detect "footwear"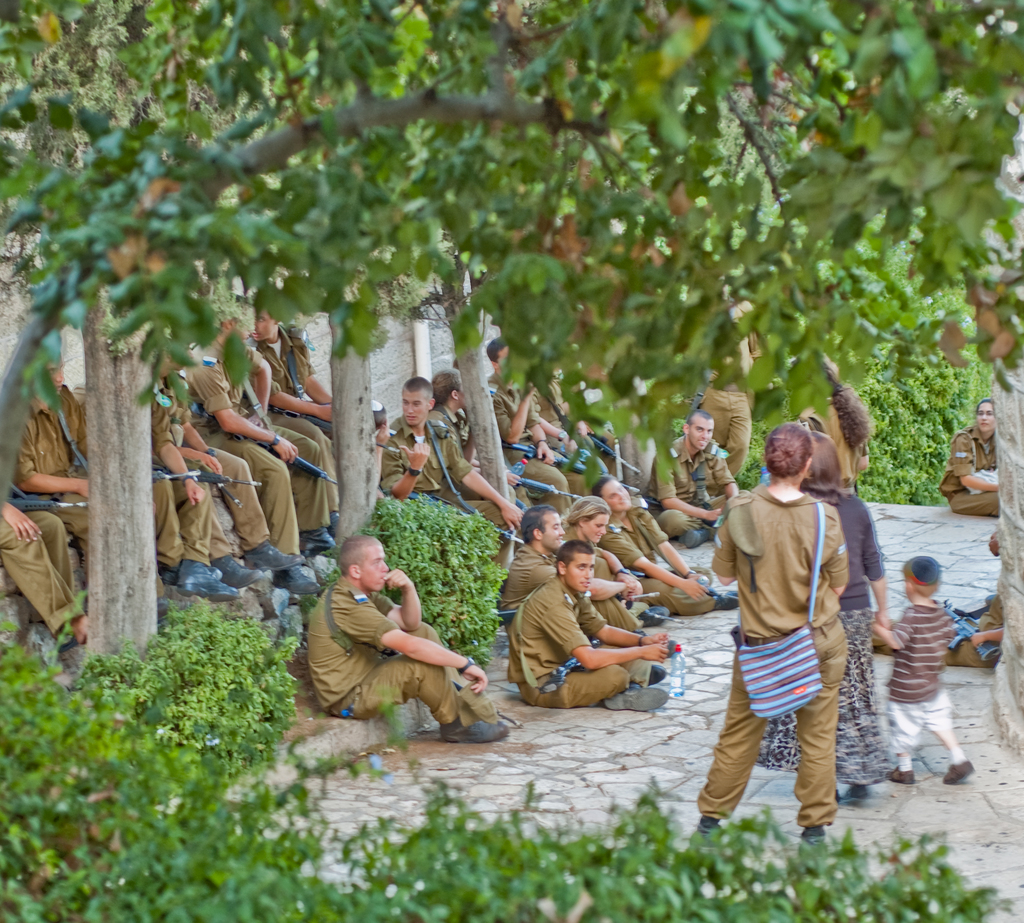
(x1=647, y1=666, x2=666, y2=683)
